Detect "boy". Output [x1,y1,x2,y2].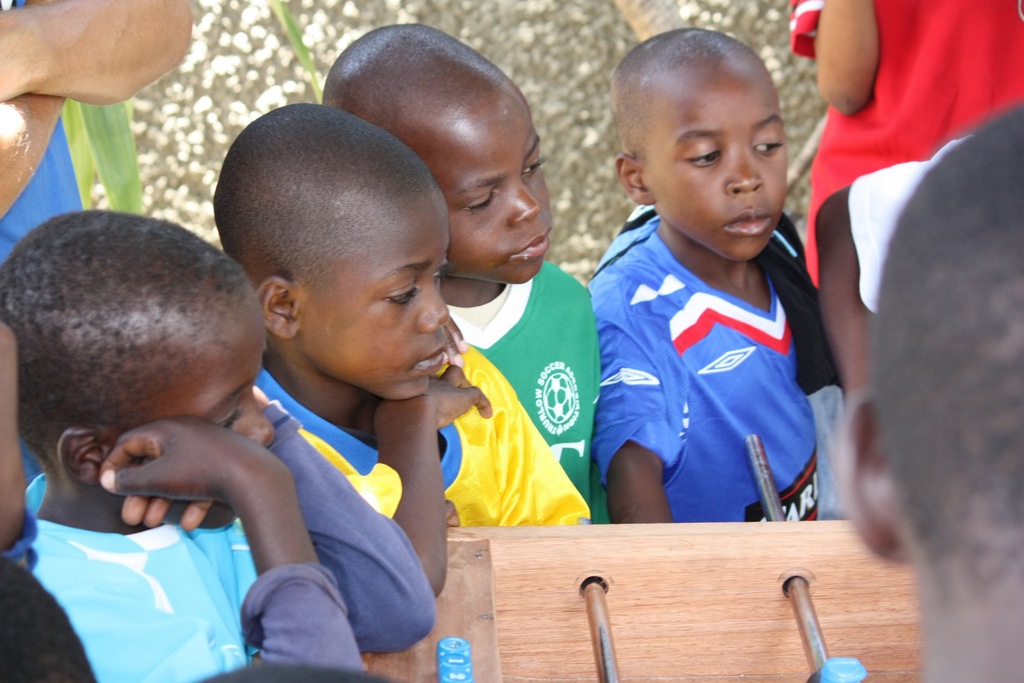
[321,21,611,523].
